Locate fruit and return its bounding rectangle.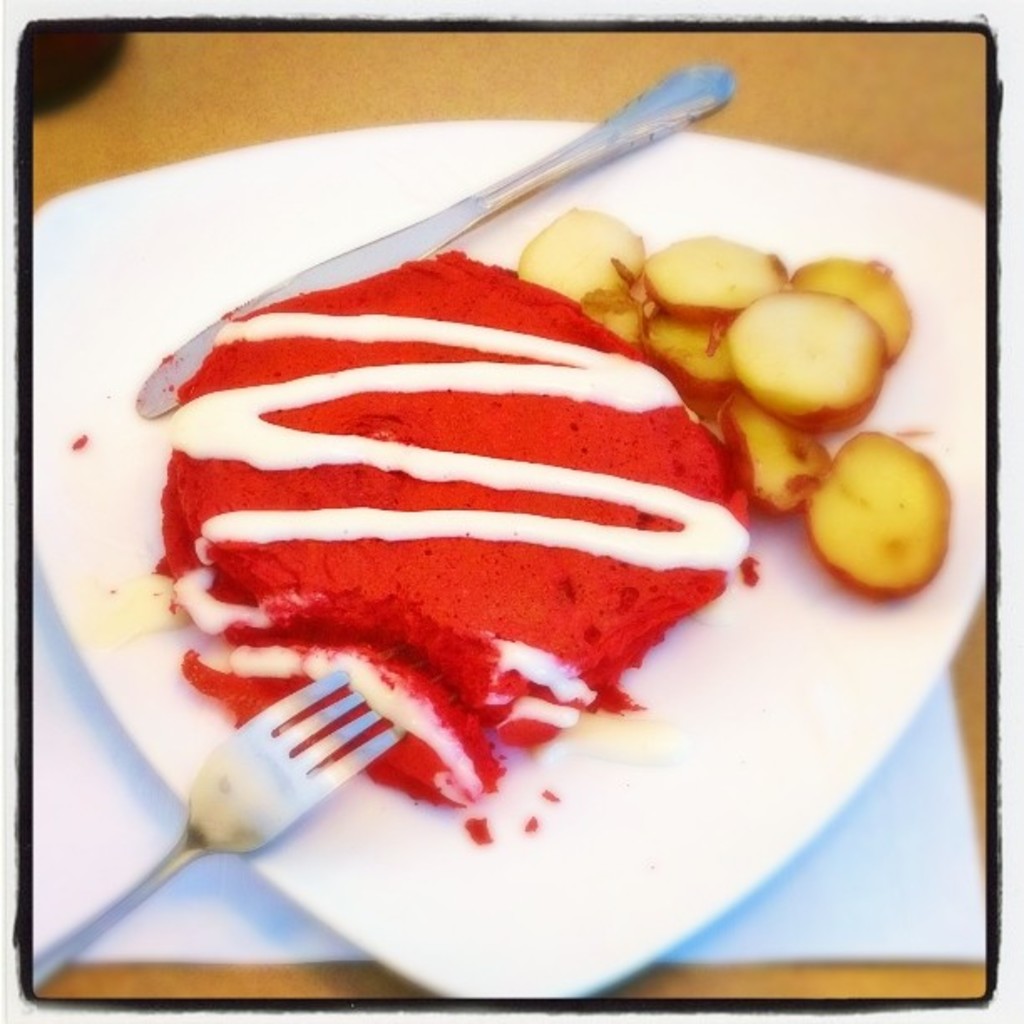
795:433:922:592.
